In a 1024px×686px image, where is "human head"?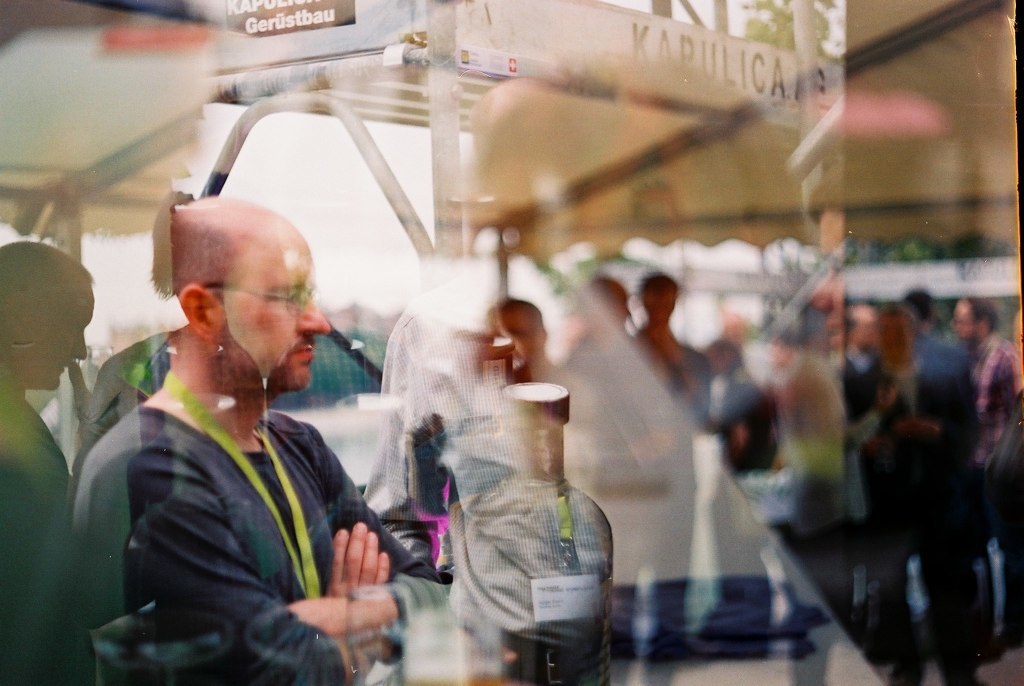
bbox(0, 246, 100, 387).
